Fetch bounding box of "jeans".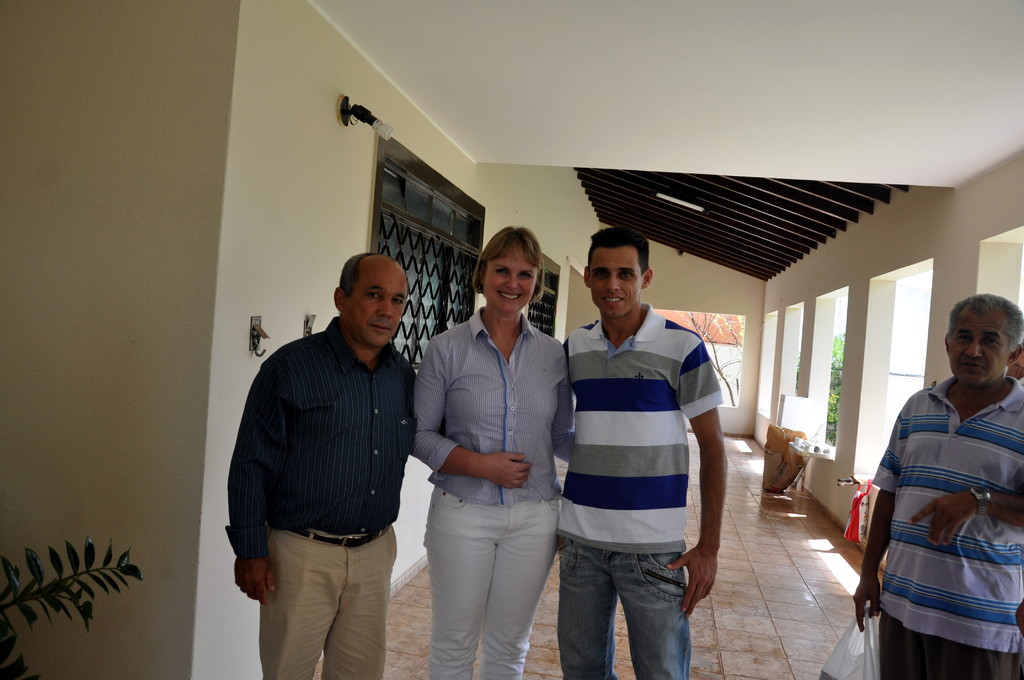
Bbox: 422,491,560,679.
